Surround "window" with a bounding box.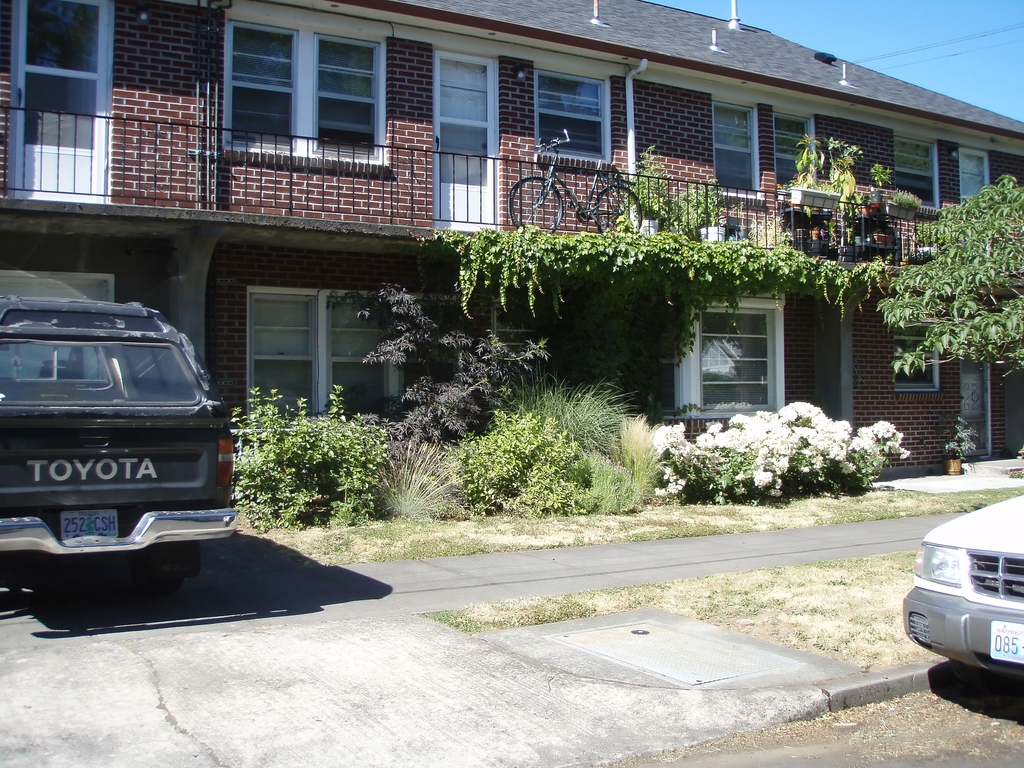
bbox(20, 1, 96, 195).
